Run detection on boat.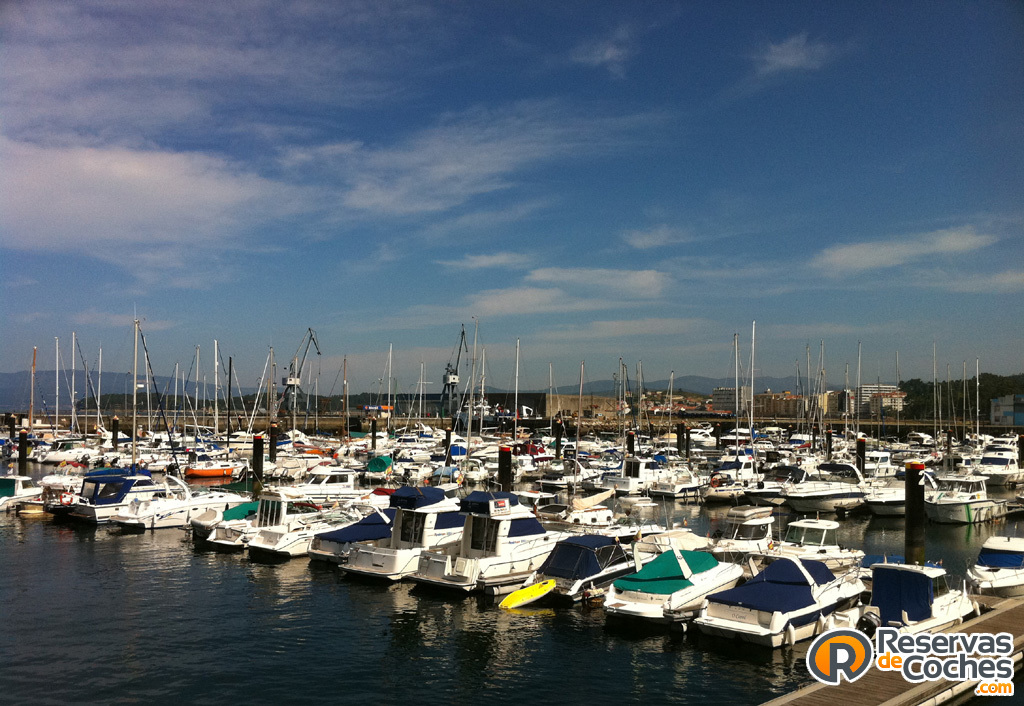
Result: [x1=518, y1=524, x2=656, y2=605].
